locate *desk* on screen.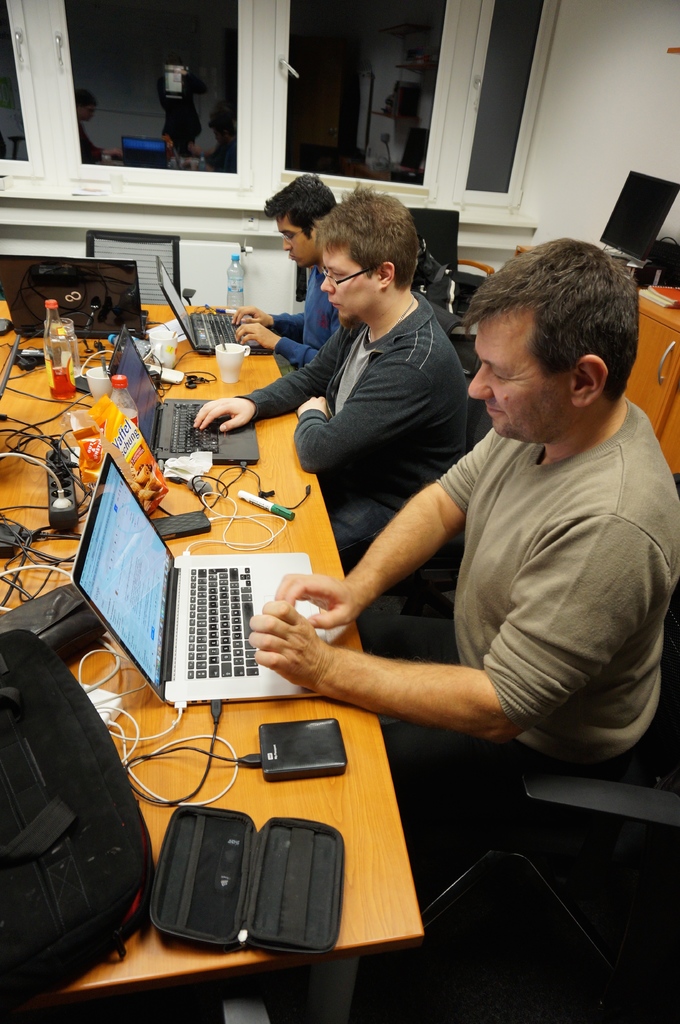
On screen at <region>14, 360, 552, 1023</region>.
